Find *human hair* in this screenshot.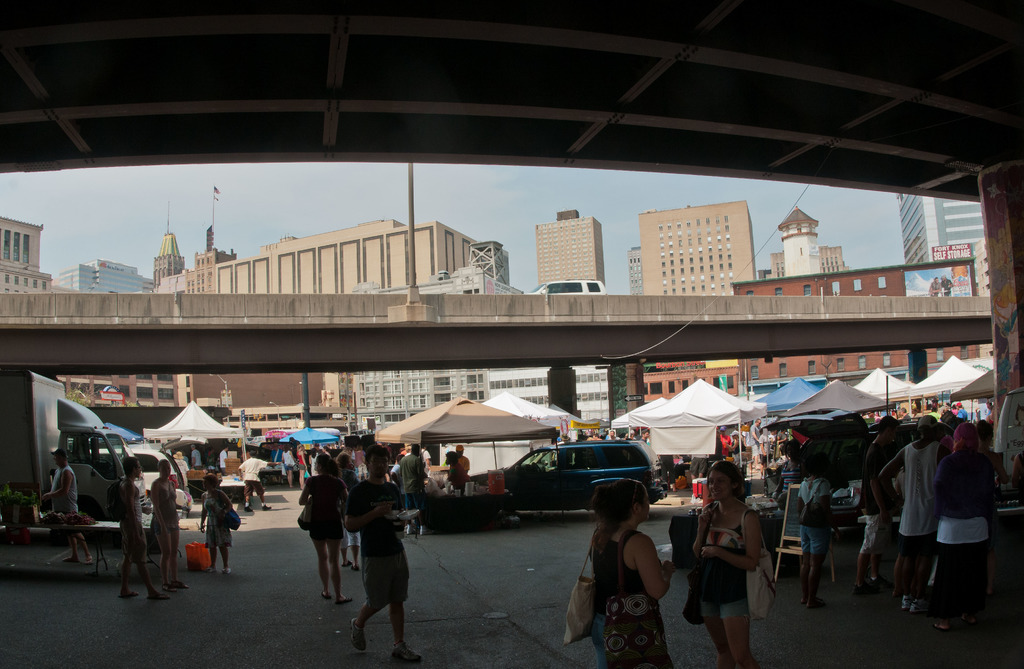
The bounding box for *human hair* is box=[948, 421, 982, 453].
